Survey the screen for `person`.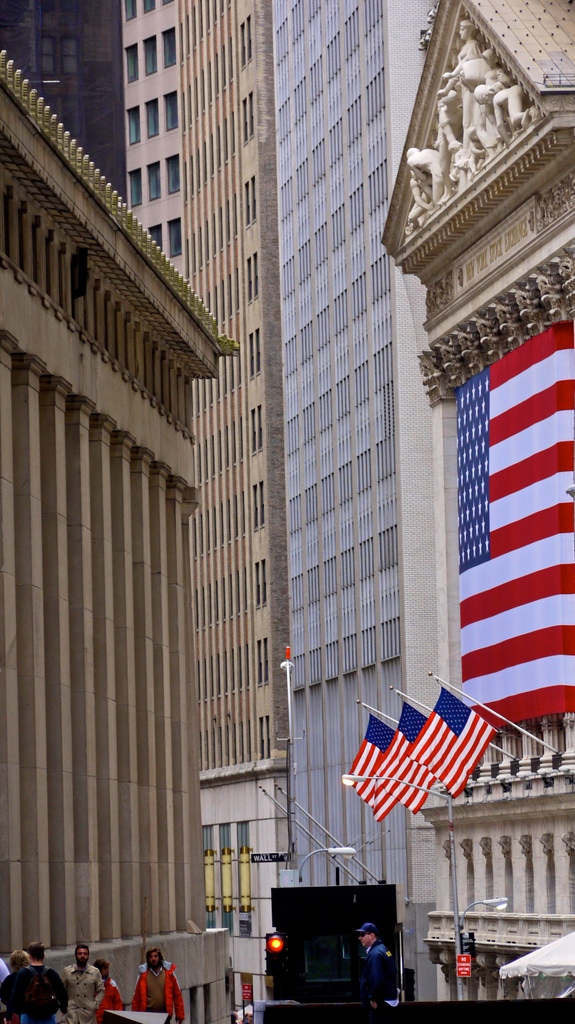
Survey found: [left=0, top=947, right=34, bottom=1022].
